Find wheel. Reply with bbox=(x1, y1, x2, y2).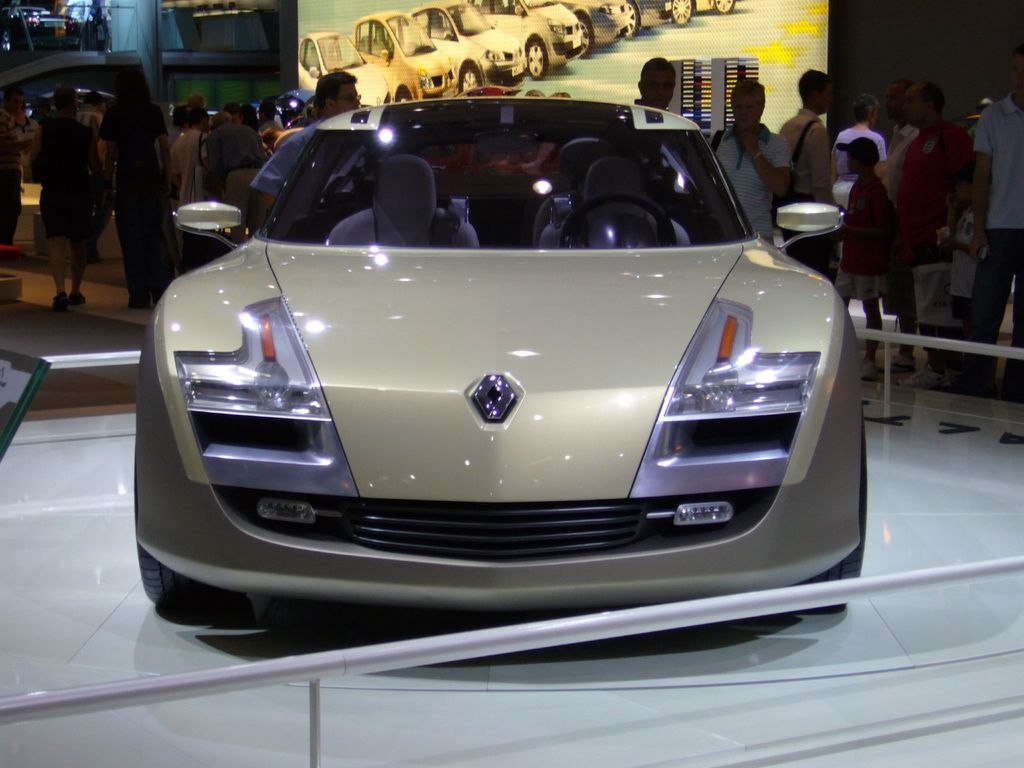
bbox=(624, 1, 639, 37).
